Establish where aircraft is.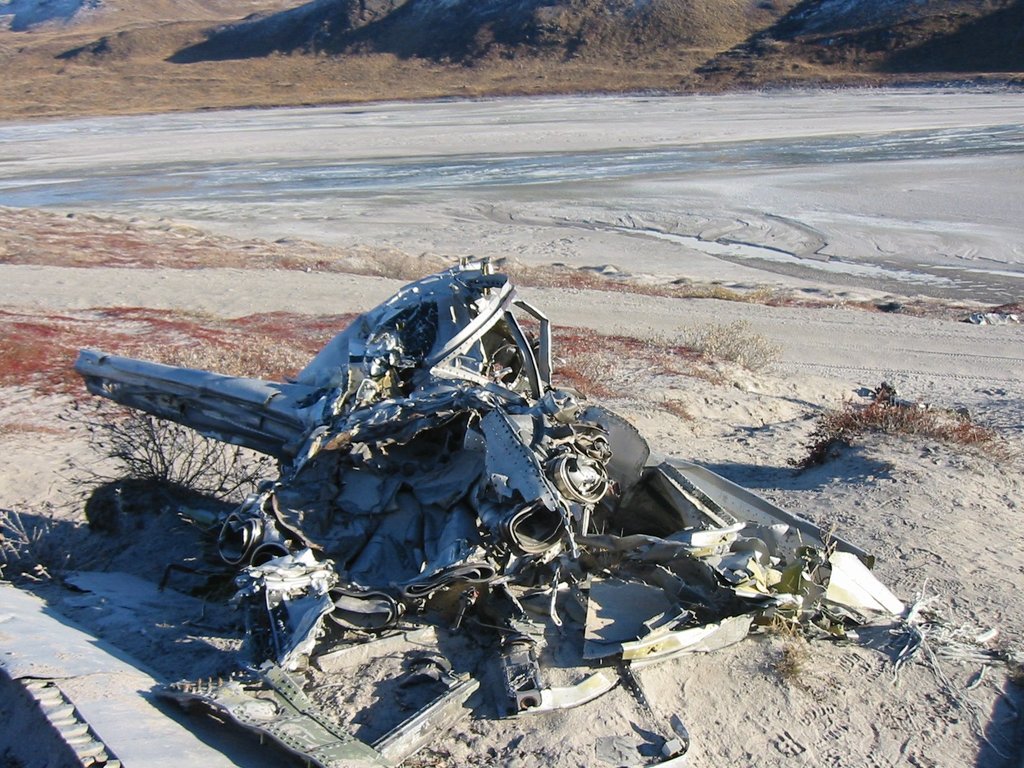
Established at 71,225,872,640.
